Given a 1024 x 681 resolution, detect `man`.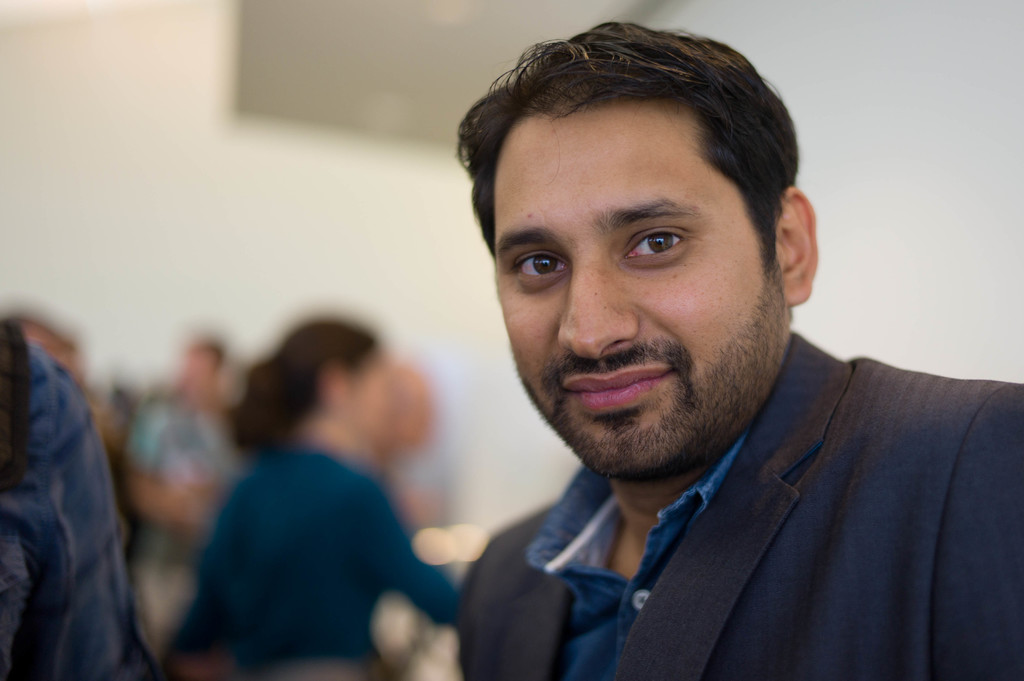
box=[452, 15, 1023, 680].
